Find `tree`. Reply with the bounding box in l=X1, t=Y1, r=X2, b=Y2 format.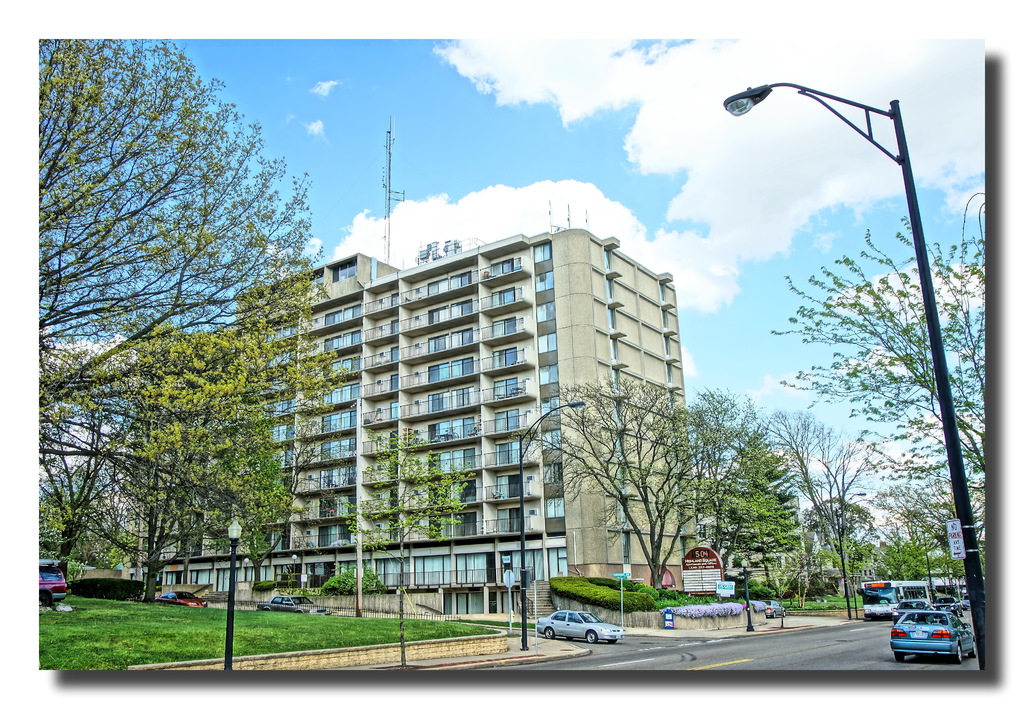
l=755, t=544, r=808, b=607.
